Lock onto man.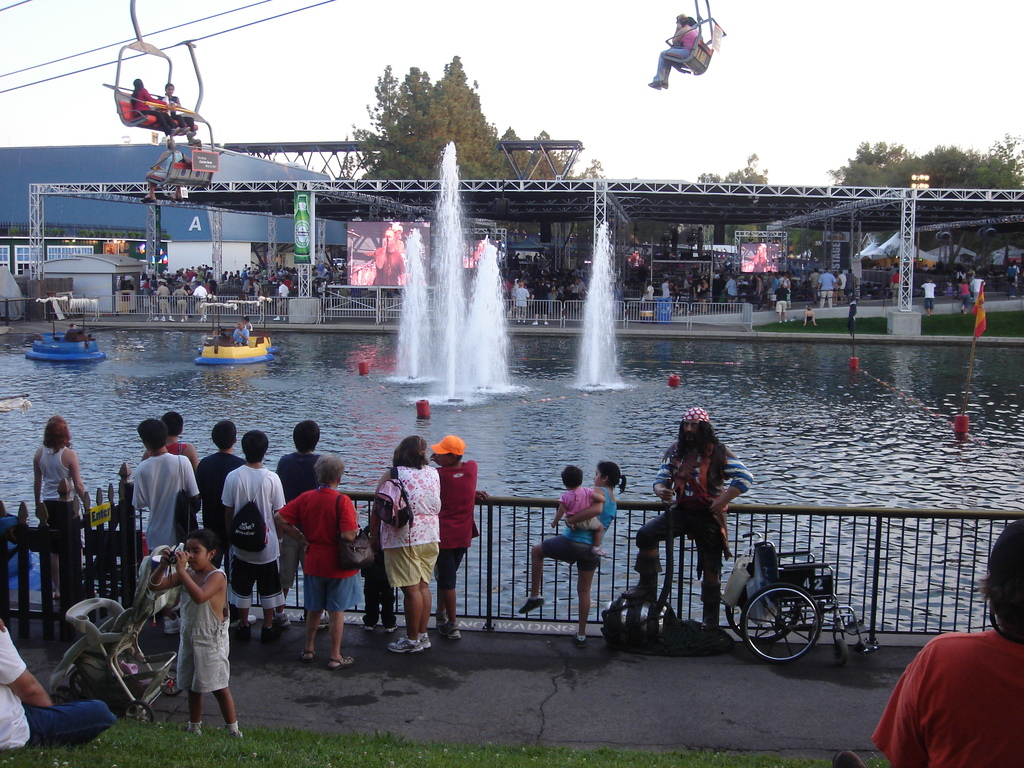
Locked: (368, 228, 406, 285).
